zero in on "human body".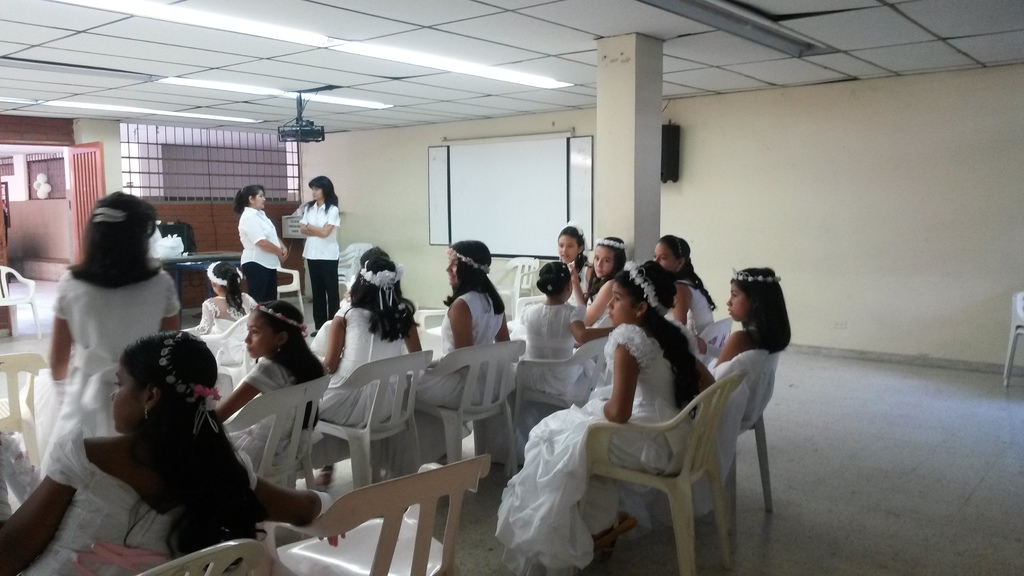
Zeroed in: {"x1": 41, "y1": 257, "x2": 187, "y2": 472}.
